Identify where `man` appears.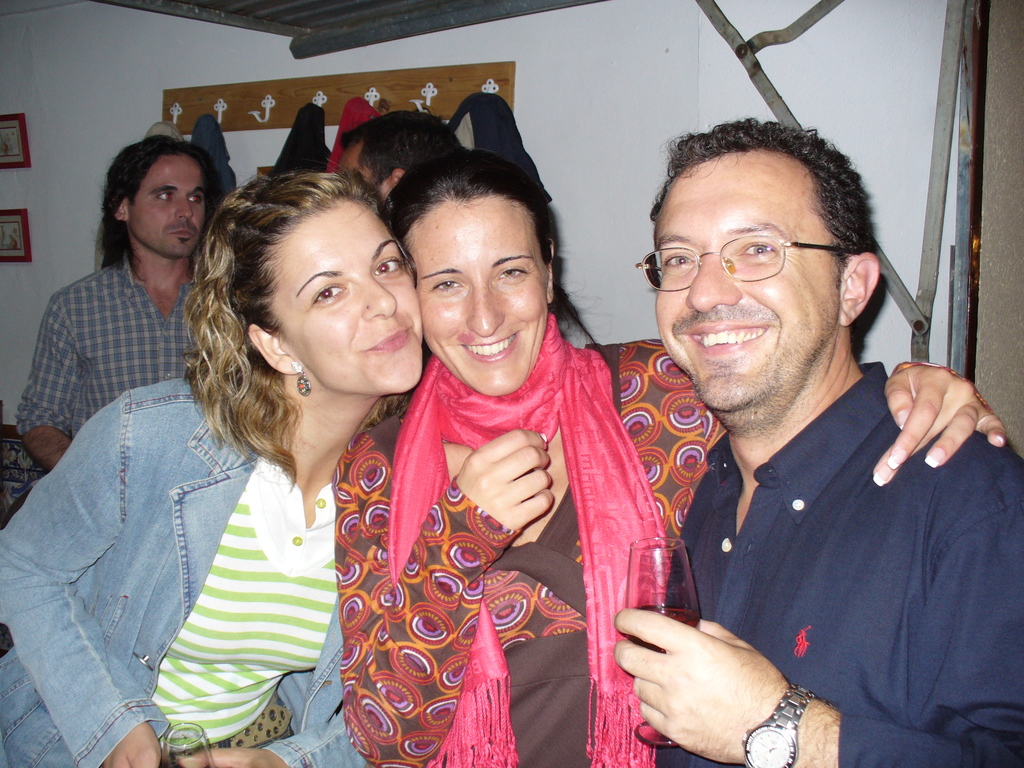
Appears at 17/129/226/477.
